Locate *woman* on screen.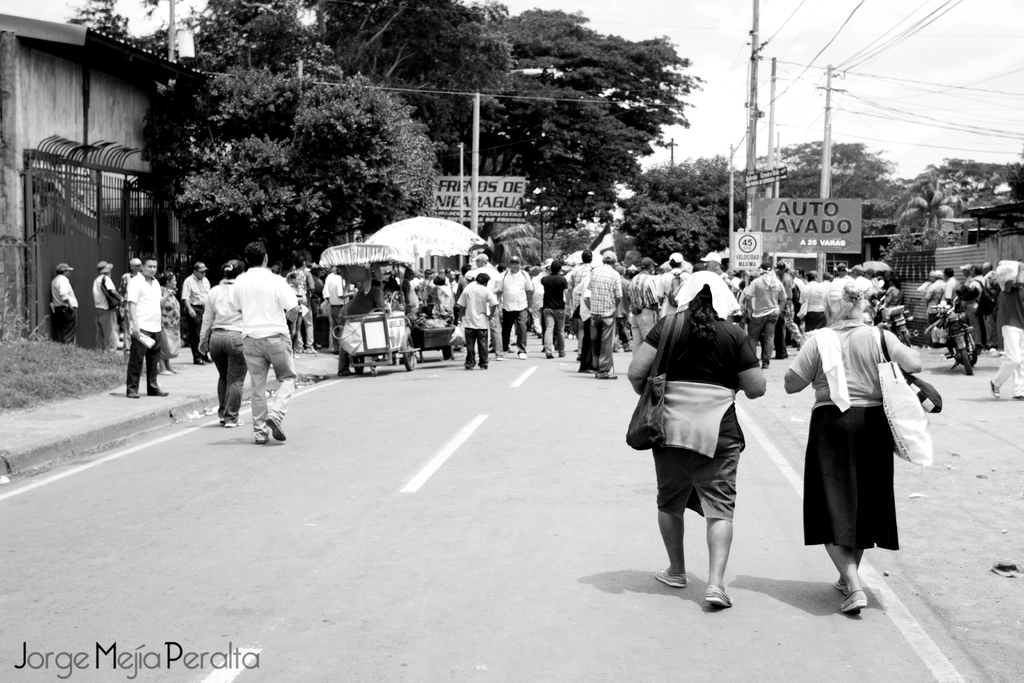
On screen at [159,276,186,375].
